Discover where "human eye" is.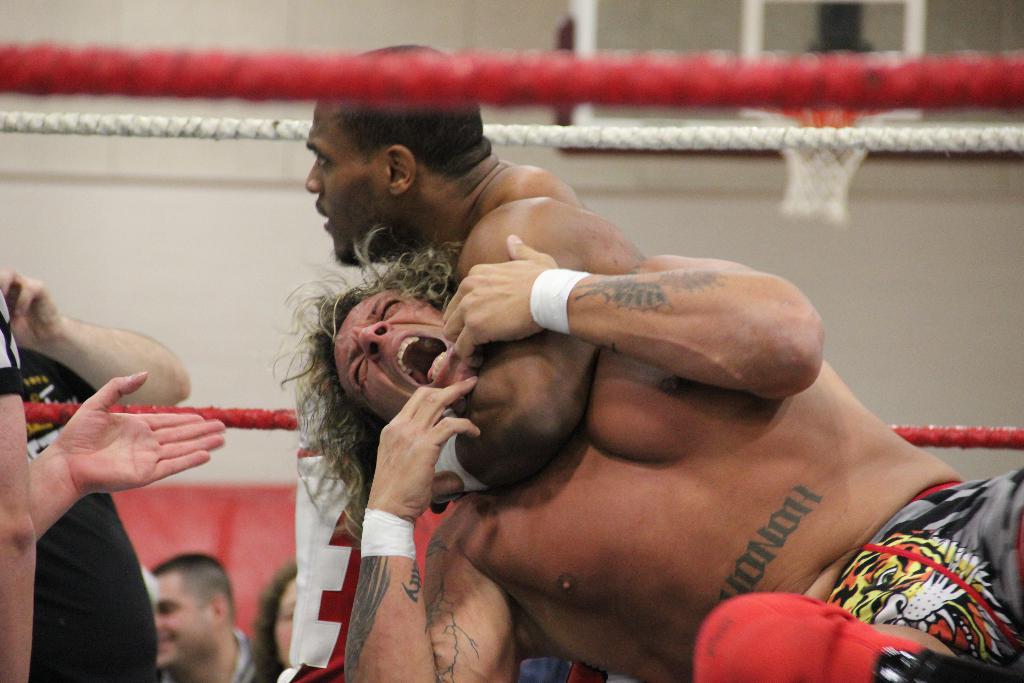
Discovered at 315:147:333:170.
